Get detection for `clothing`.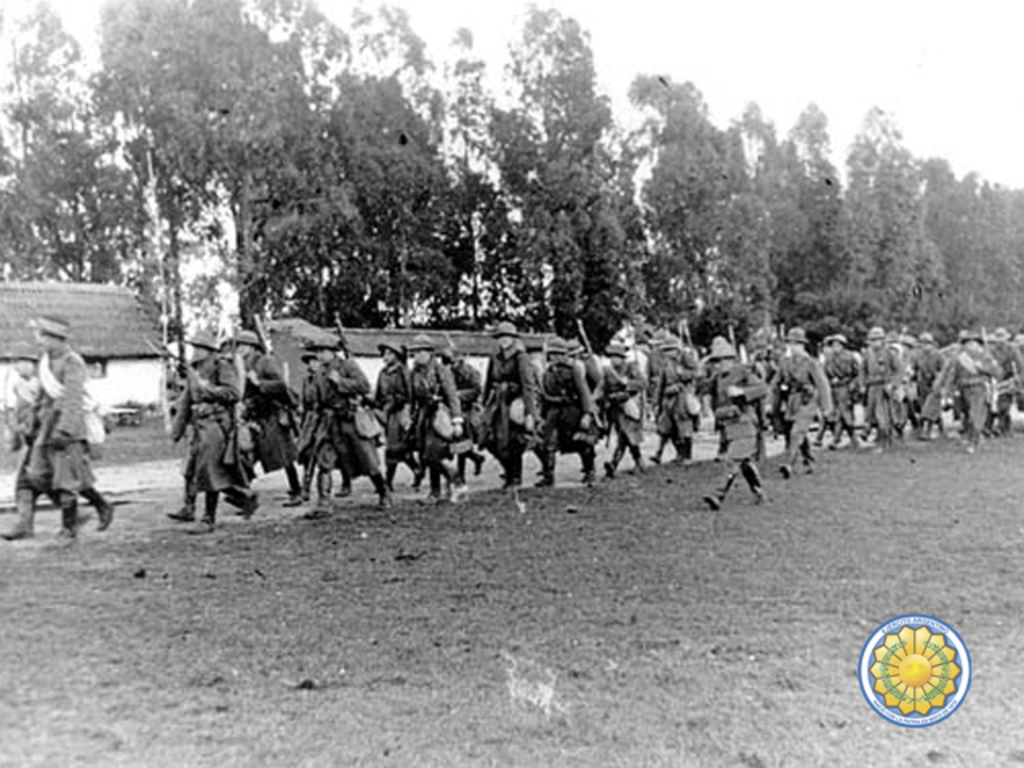
Detection: (left=992, top=339, right=1022, bottom=414).
